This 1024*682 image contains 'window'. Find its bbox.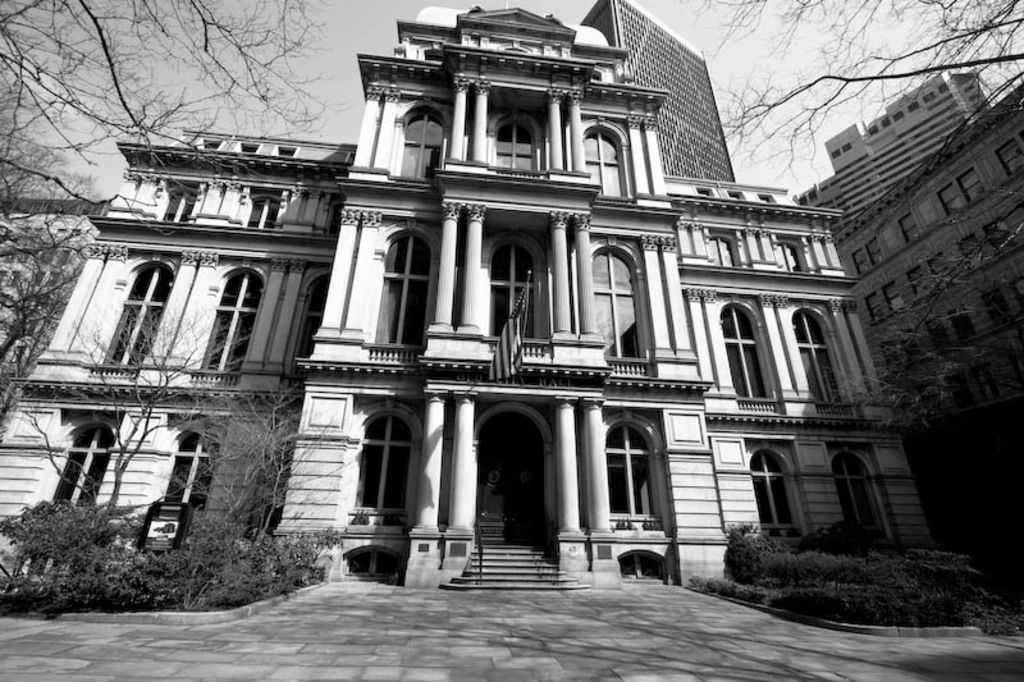
bbox(928, 253, 950, 287).
